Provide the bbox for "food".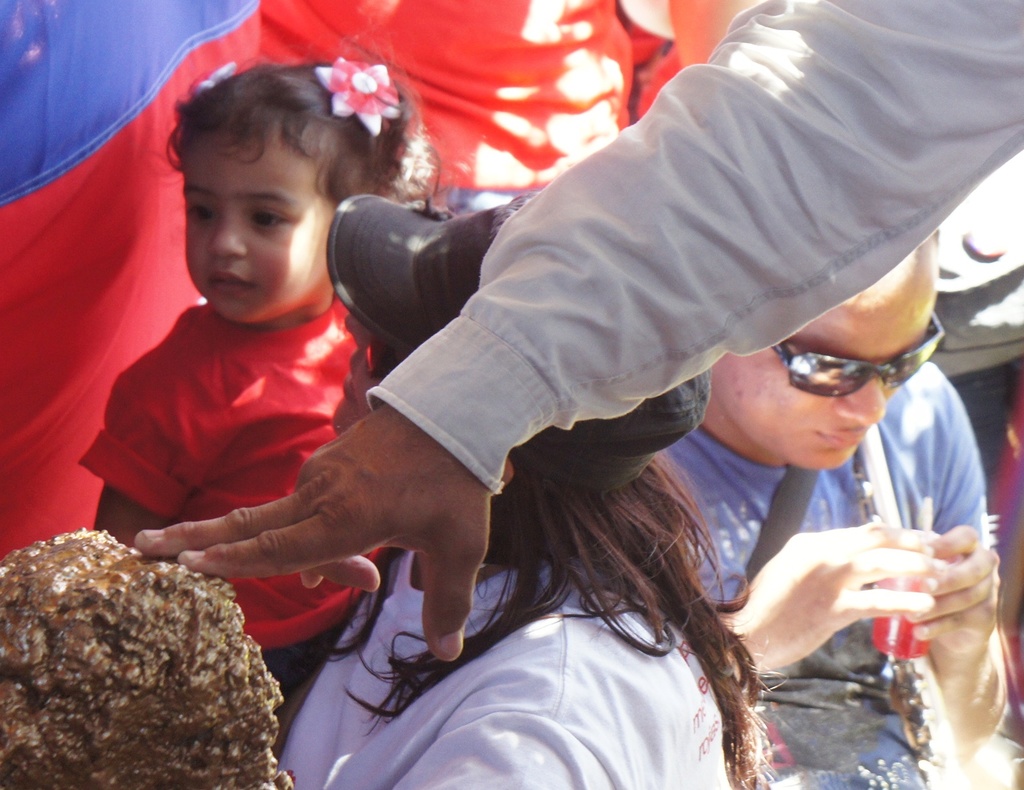
Rect(15, 515, 277, 767).
